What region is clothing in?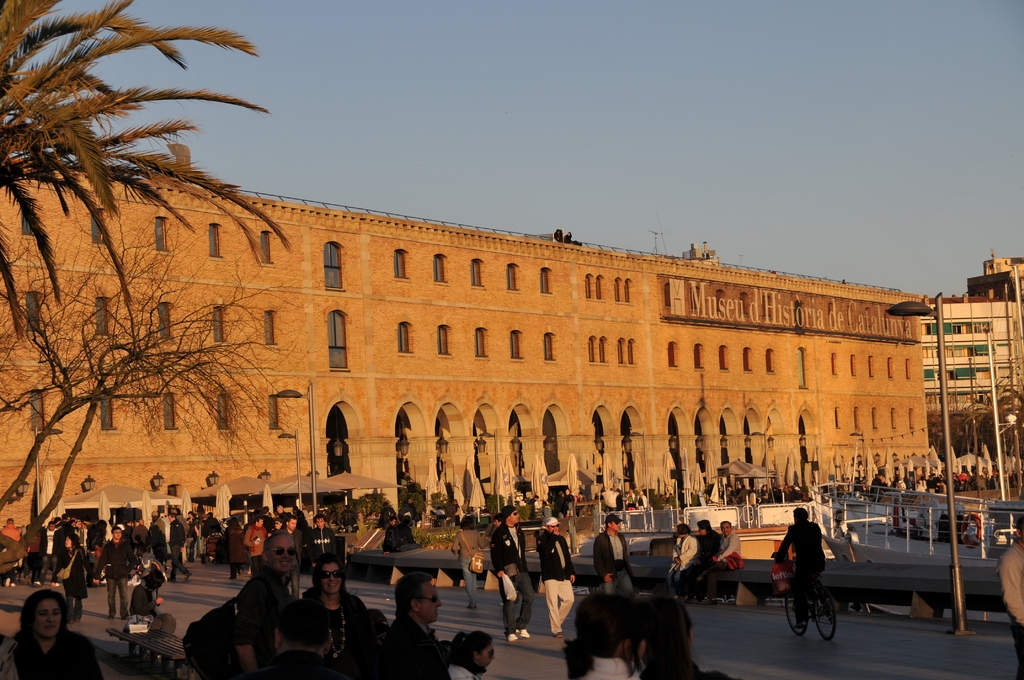
668/534/697/574.
